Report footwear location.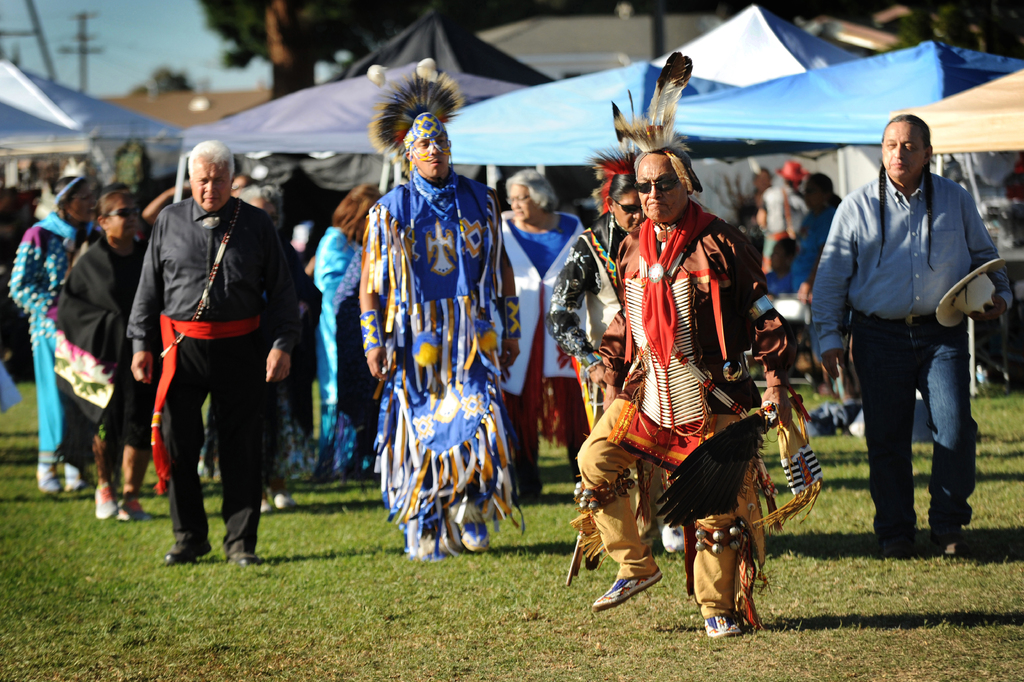
Report: [446, 501, 492, 561].
